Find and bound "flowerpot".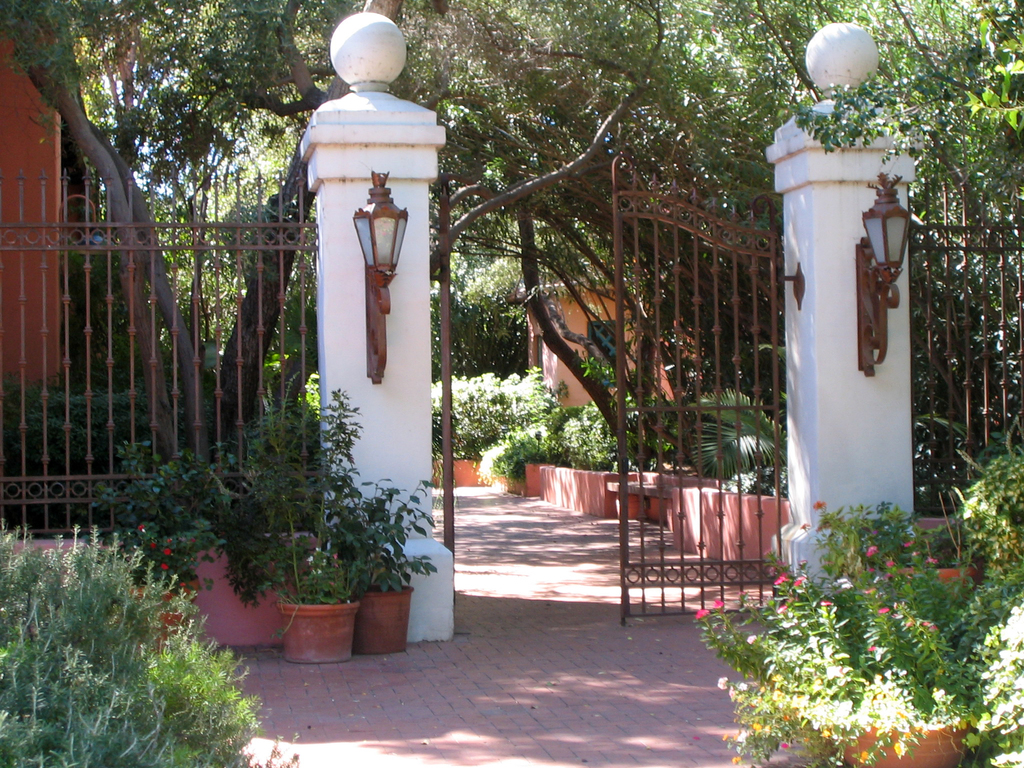
Bound: 887,558,984,596.
